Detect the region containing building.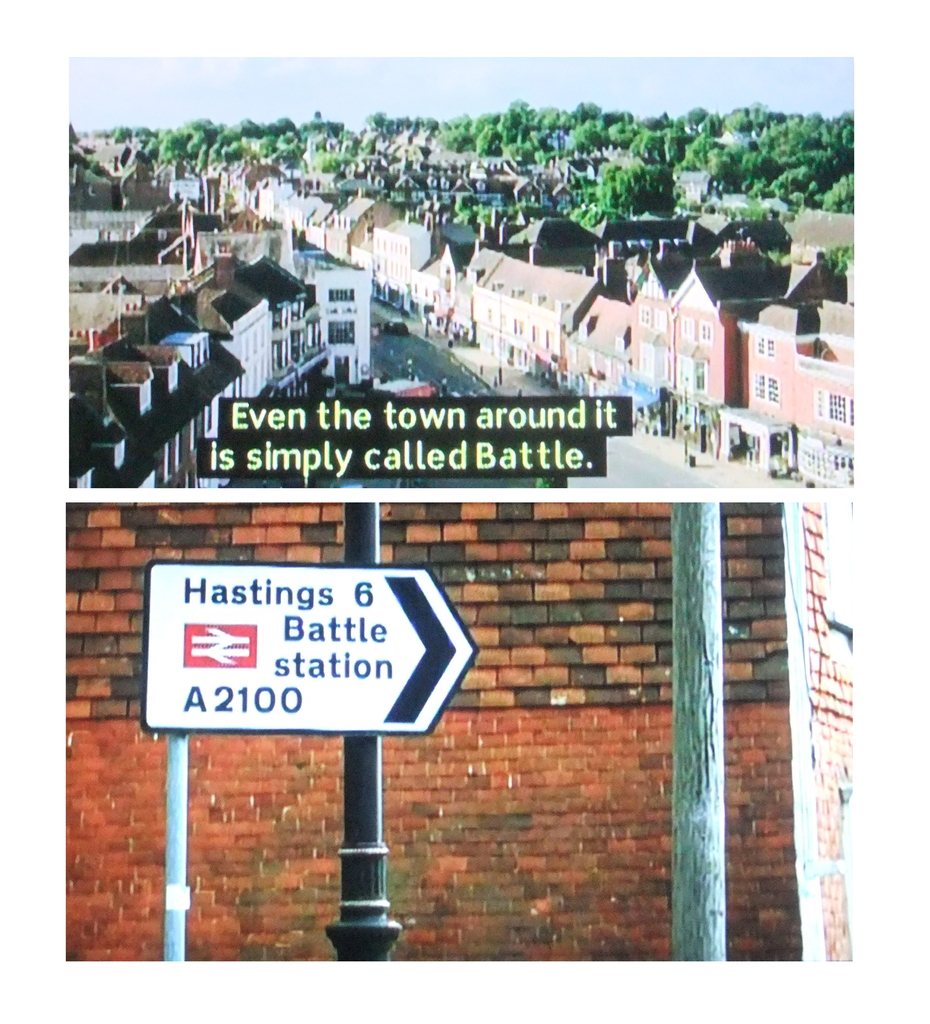
566,257,805,454.
